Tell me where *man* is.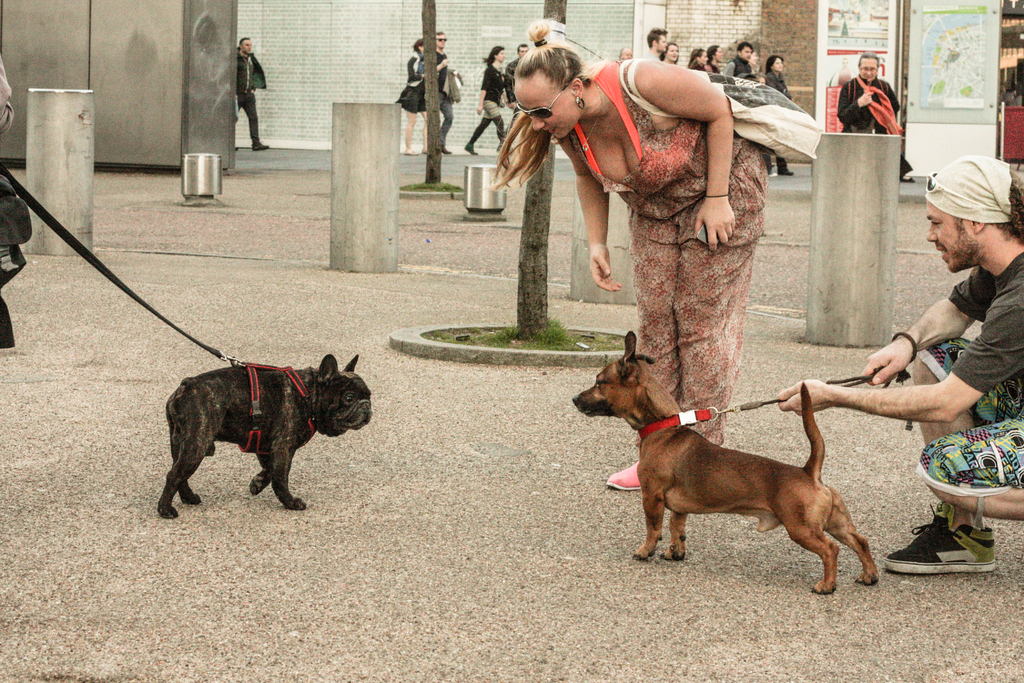
*man* is at bbox=(497, 42, 528, 153).
